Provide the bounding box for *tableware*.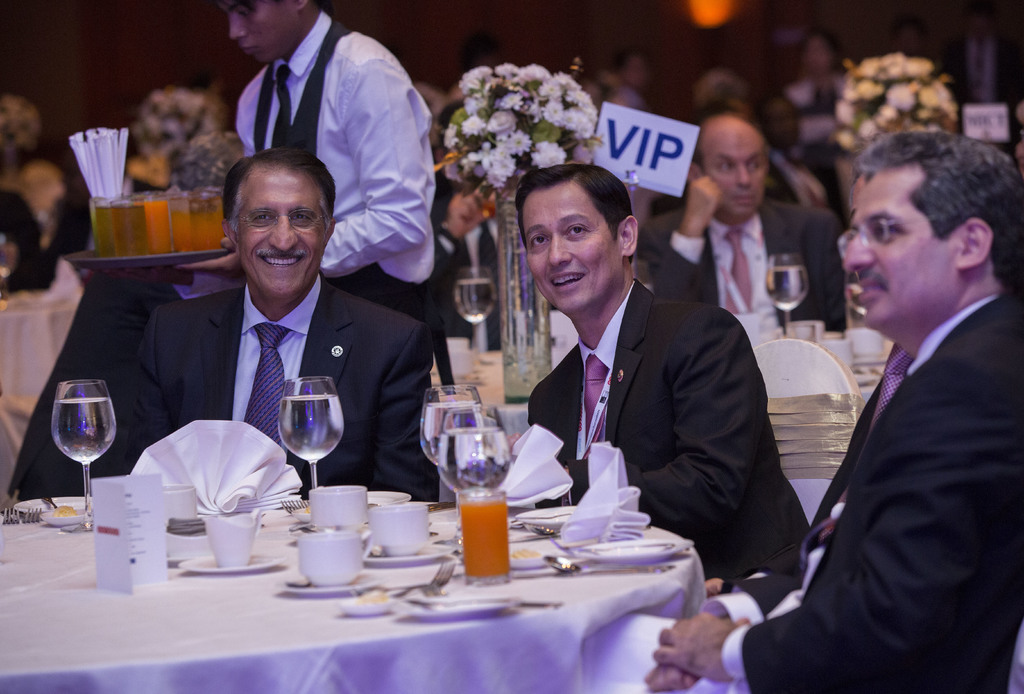
crop(166, 522, 210, 566).
